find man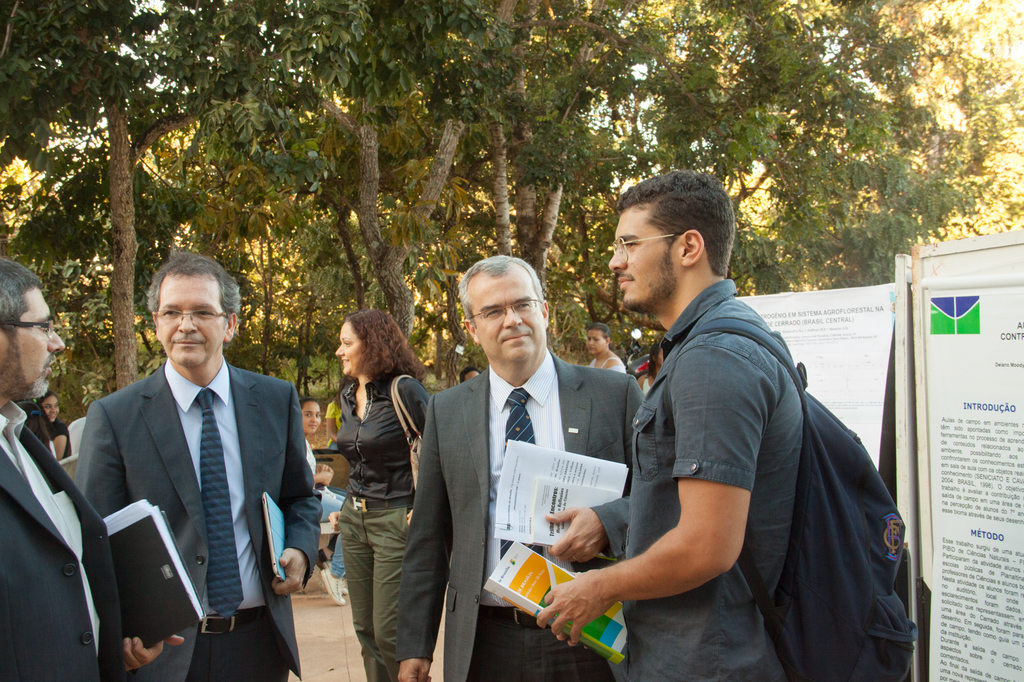
bbox=(394, 256, 643, 681)
